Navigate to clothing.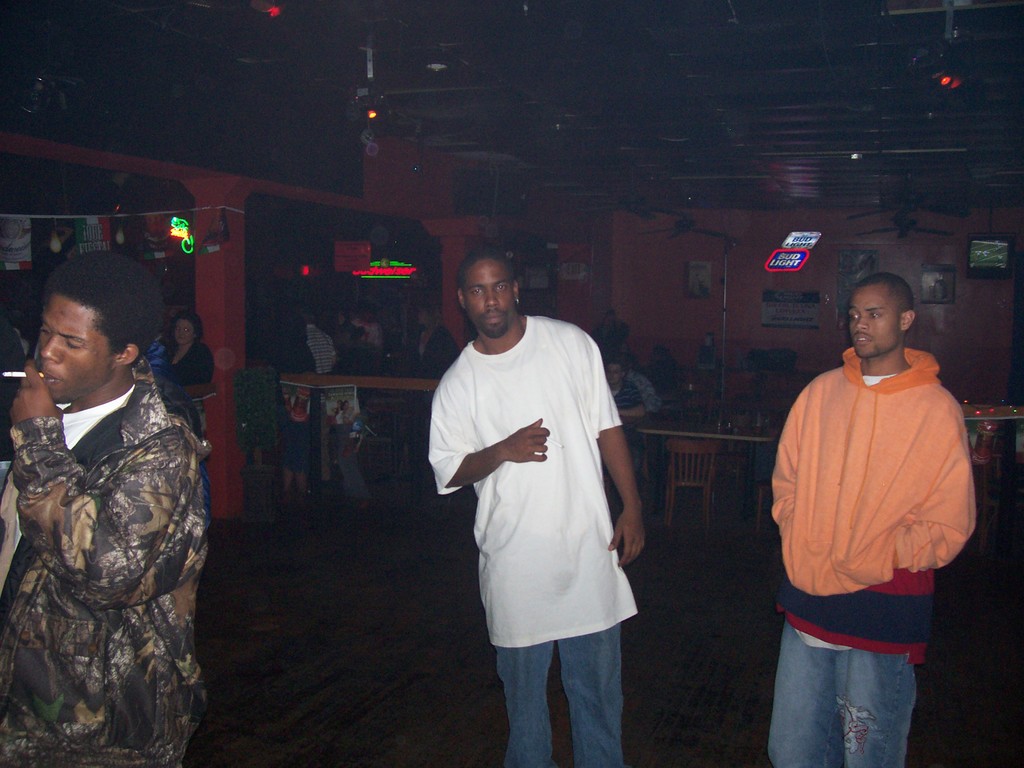
Navigation target: 594,326,632,351.
